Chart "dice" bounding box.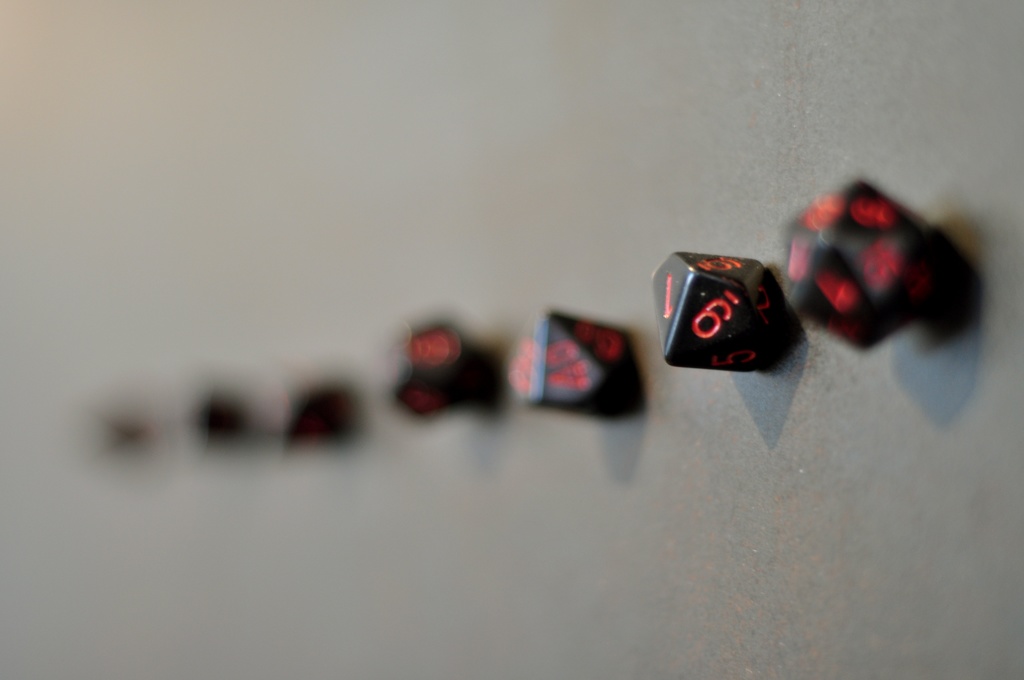
Charted: (x1=381, y1=316, x2=504, y2=425).
